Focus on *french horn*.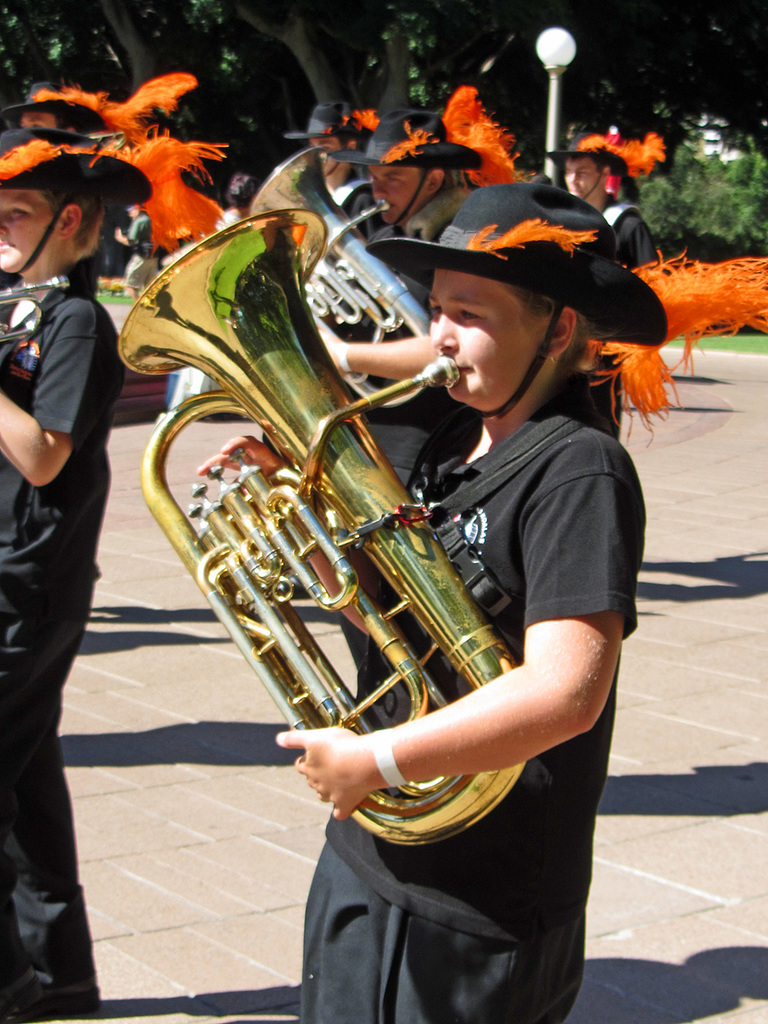
Focused at rect(242, 137, 443, 408).
